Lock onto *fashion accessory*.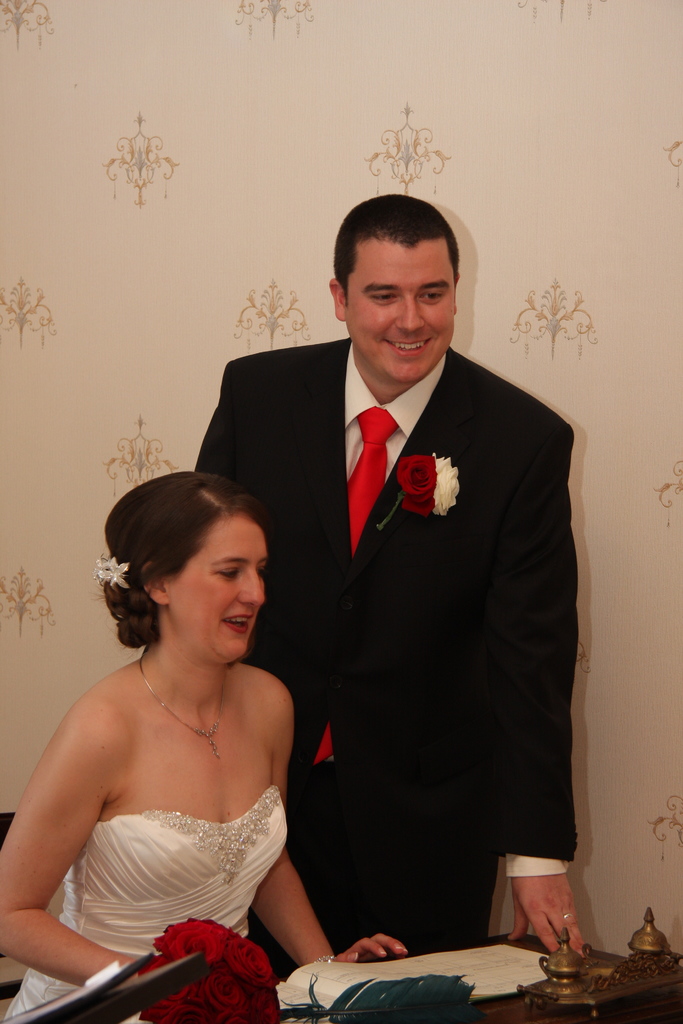
Locked: l=92, t=548, r=135, b=598.
